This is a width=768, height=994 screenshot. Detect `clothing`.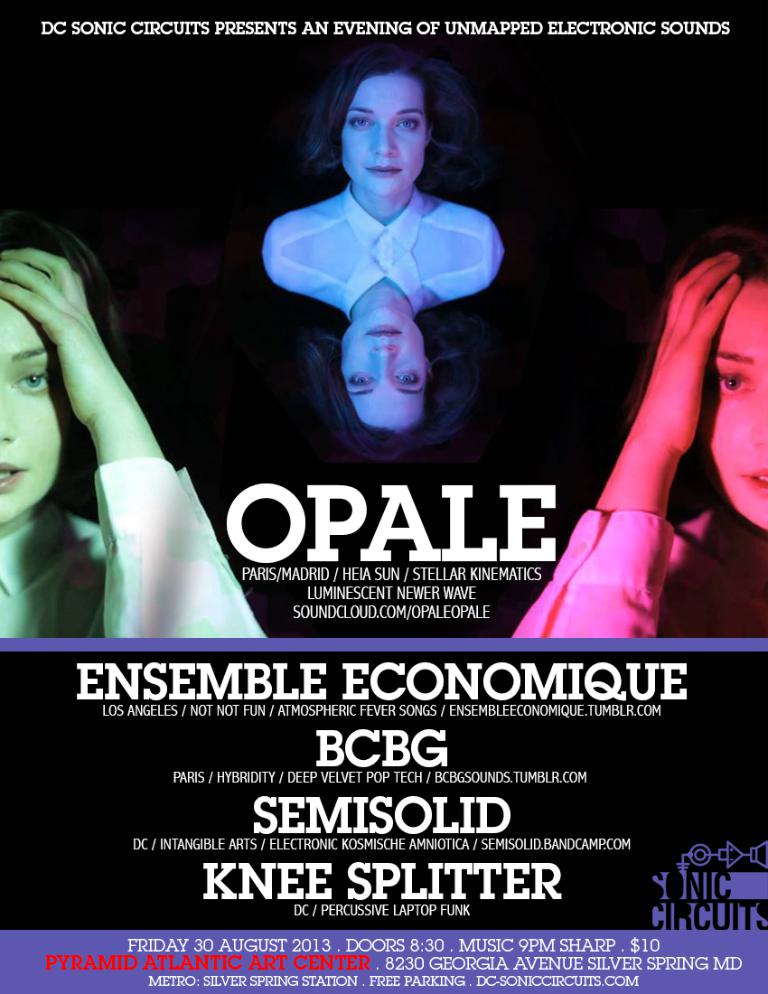
(504, 502, 767, 642).
